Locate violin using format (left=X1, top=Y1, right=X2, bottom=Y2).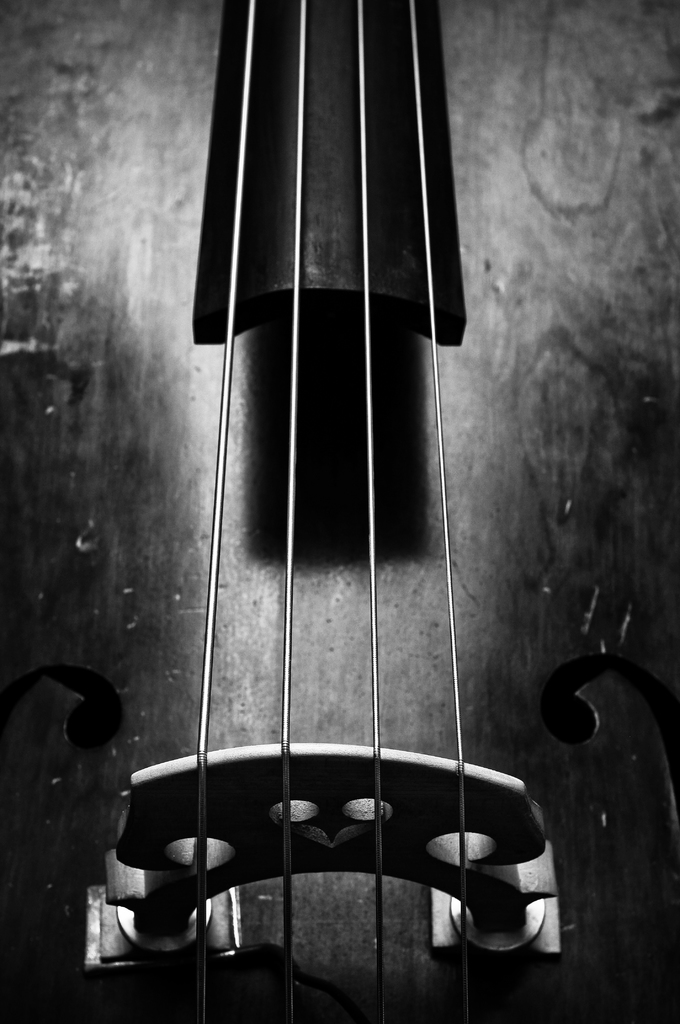
(left=0, top=0, right=679, bottom=1023).
